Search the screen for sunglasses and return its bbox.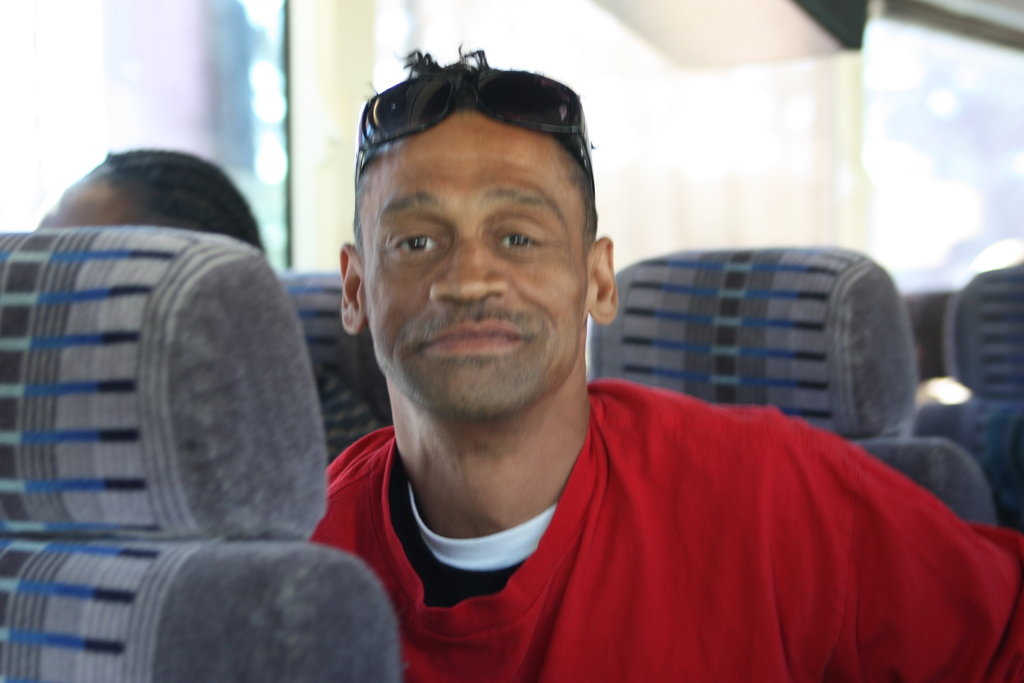
Found: 351/68/591/170.
